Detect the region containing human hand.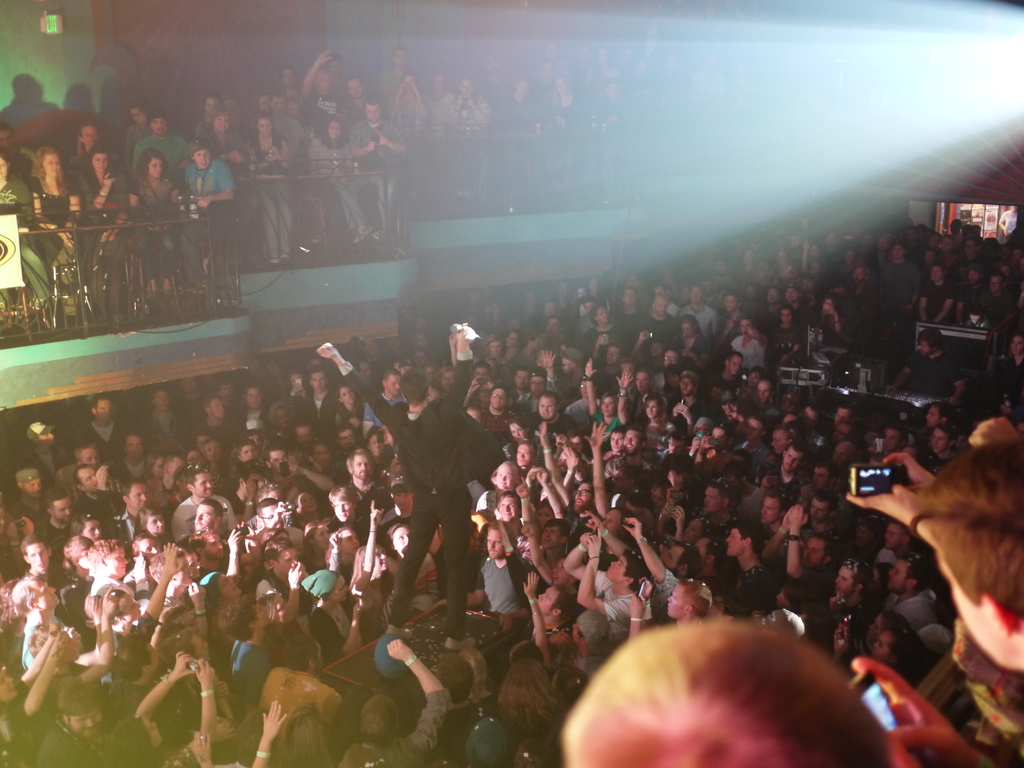
<region>191, 658, 219, 687</region>.
